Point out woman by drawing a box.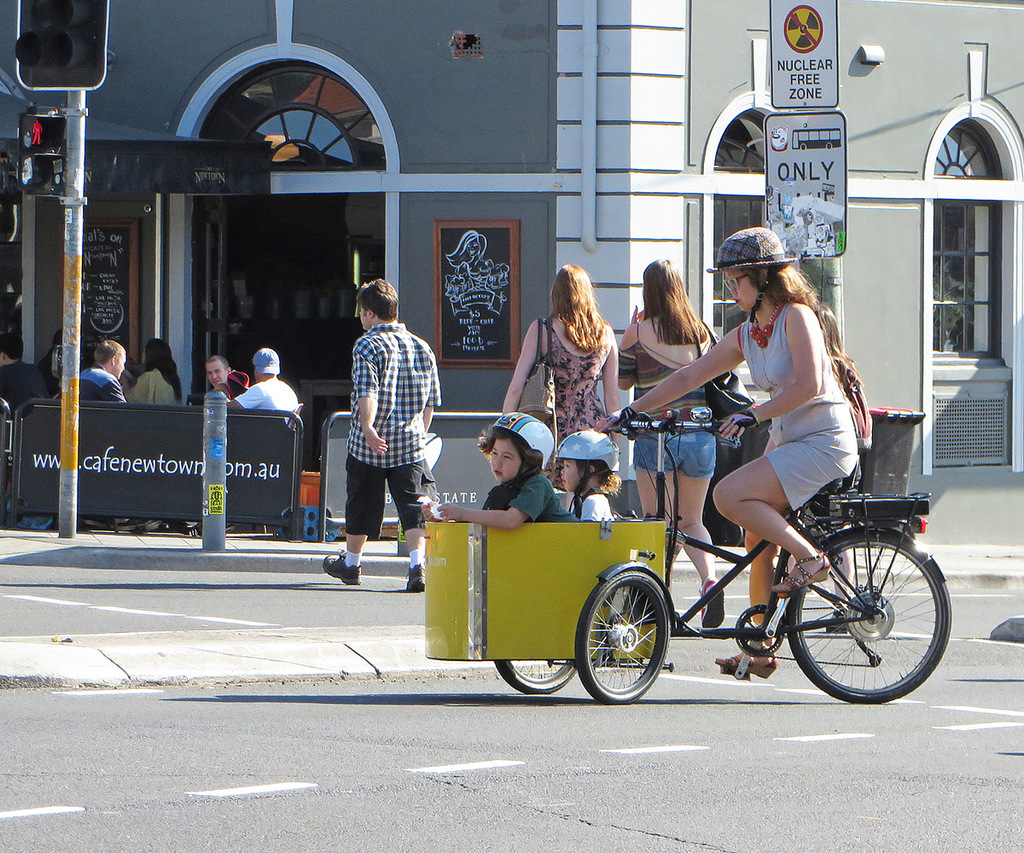
detection(230, 348, 305, 444).
